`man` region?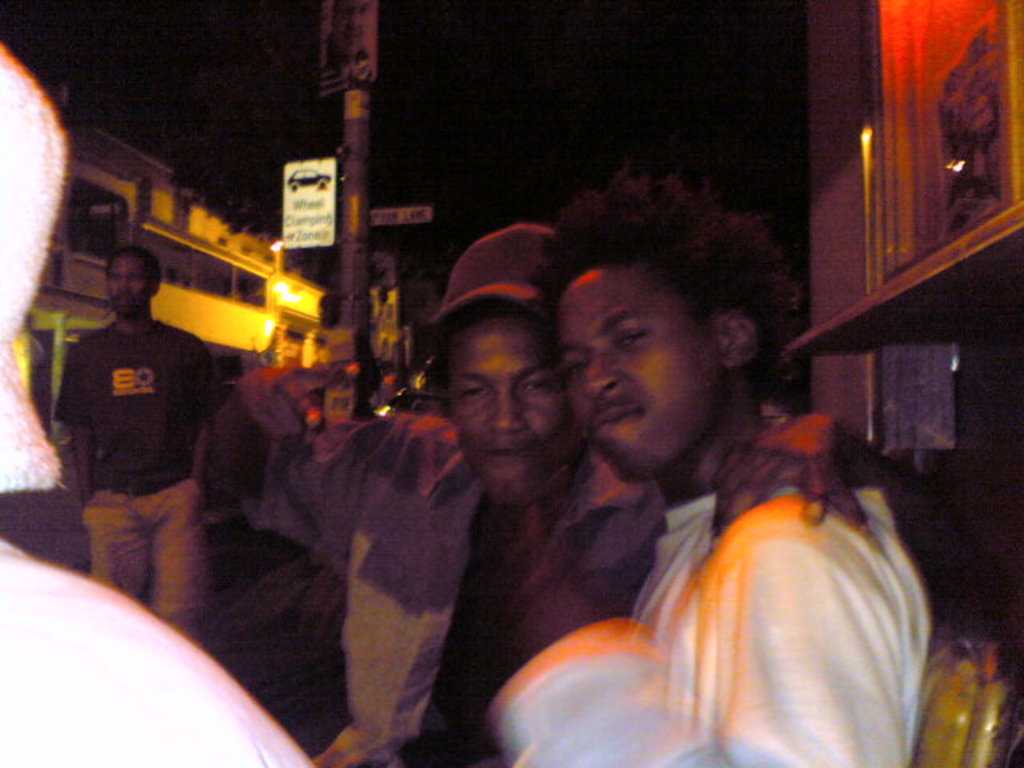
select_region(0, 37, 310, 766)
